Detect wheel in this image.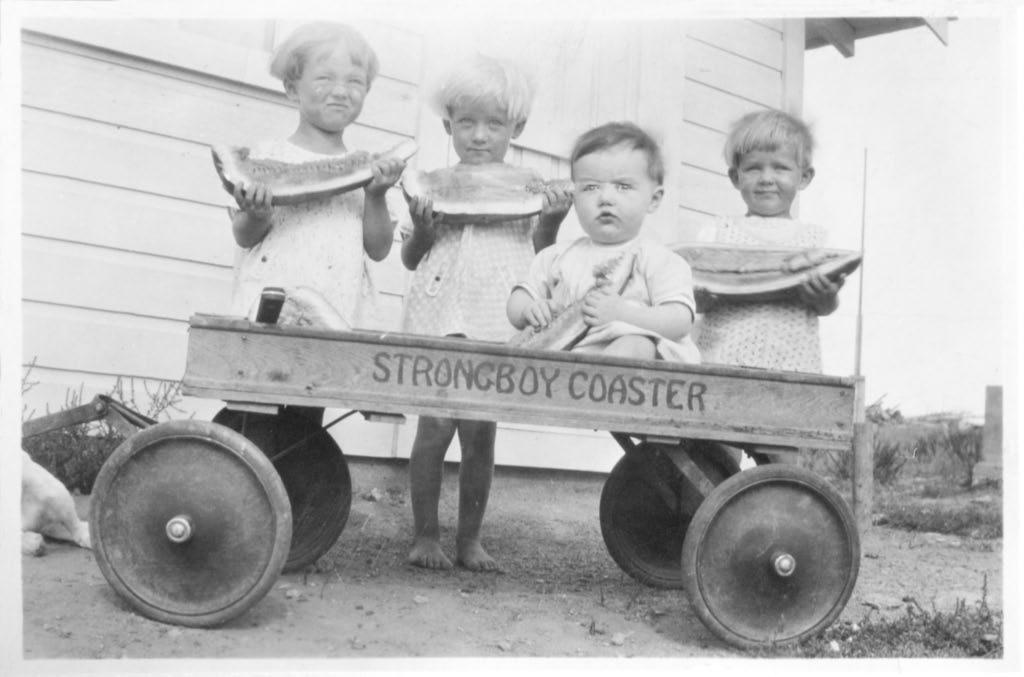
Detection: (212, 408, 352, 575).
